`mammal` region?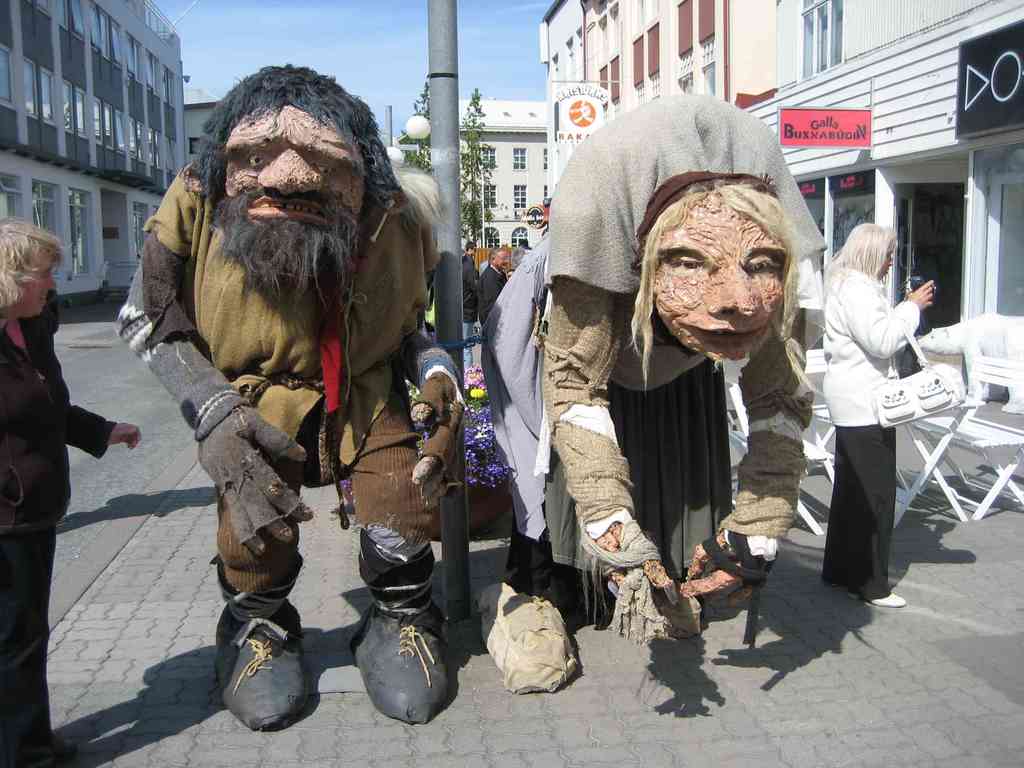
[832,212,938,605]
